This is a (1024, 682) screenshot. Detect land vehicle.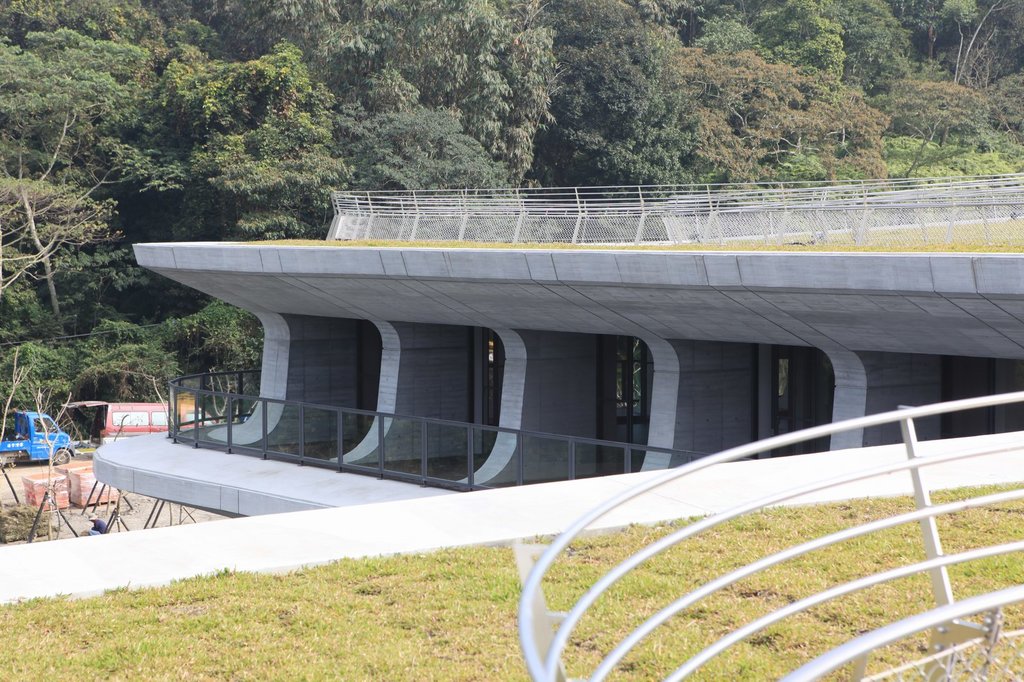
[left=0, top=411, right=79, bottom=466].
